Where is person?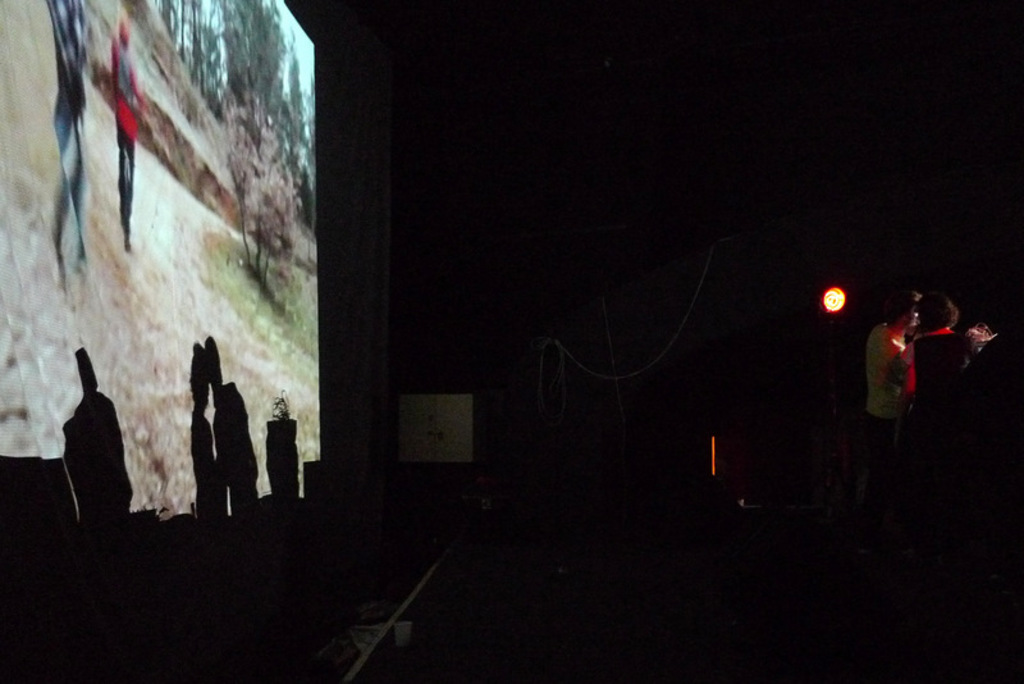
864/293/916/471.
